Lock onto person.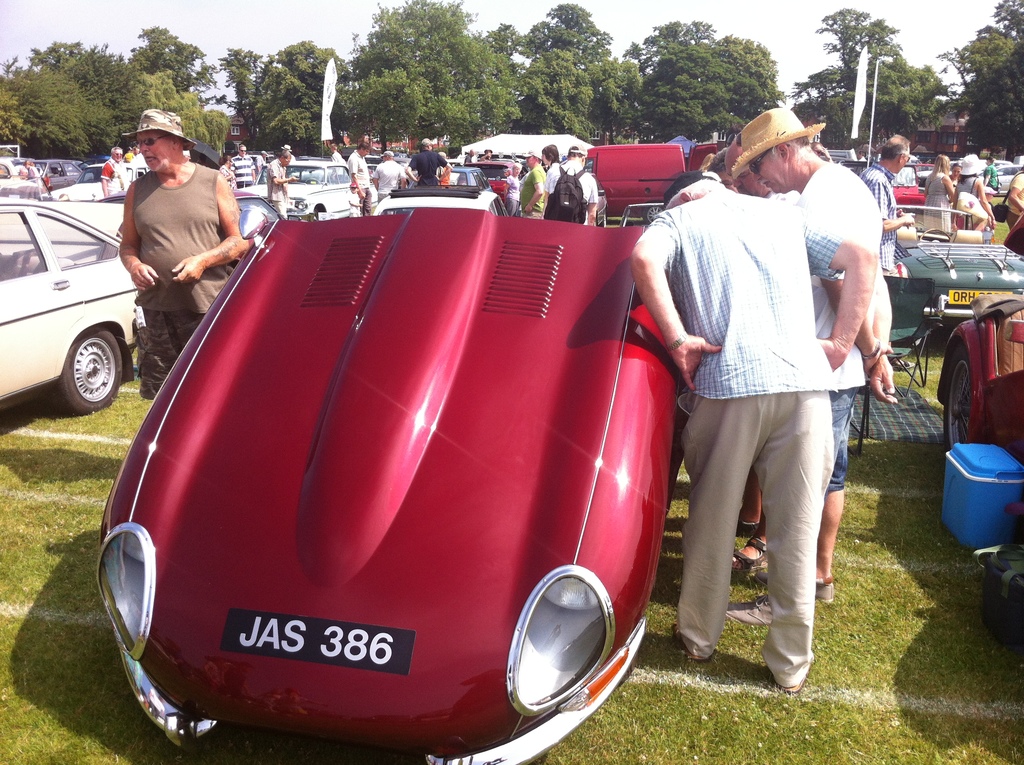
Locked: (984,157,997,186).
